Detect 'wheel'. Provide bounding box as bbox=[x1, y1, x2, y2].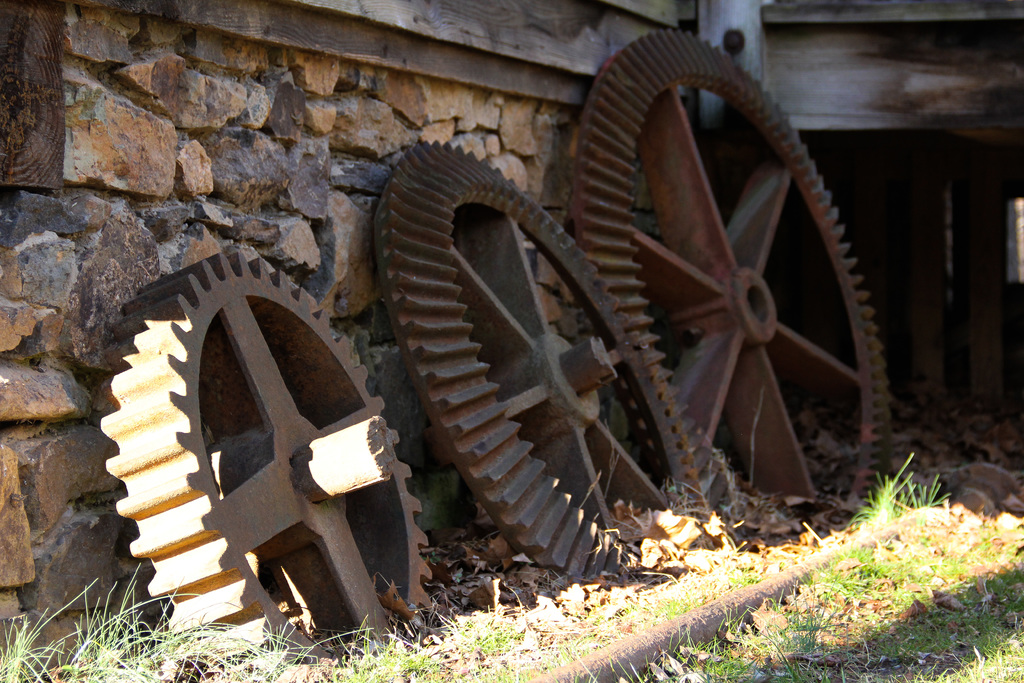
bbox=[599, 49, 877, 511].
